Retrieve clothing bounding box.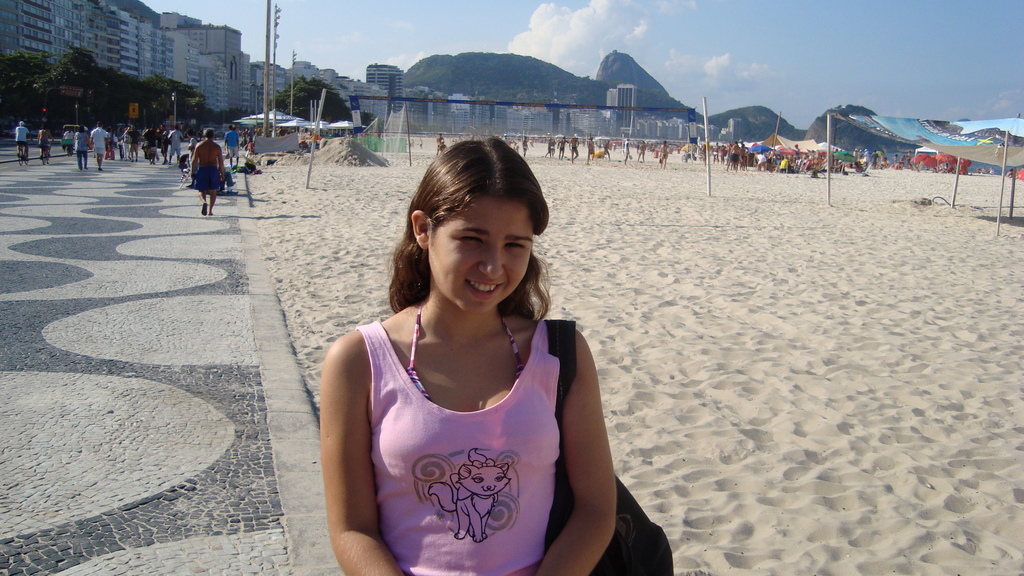
Bounding box: region(73, 129, 85, 148).
